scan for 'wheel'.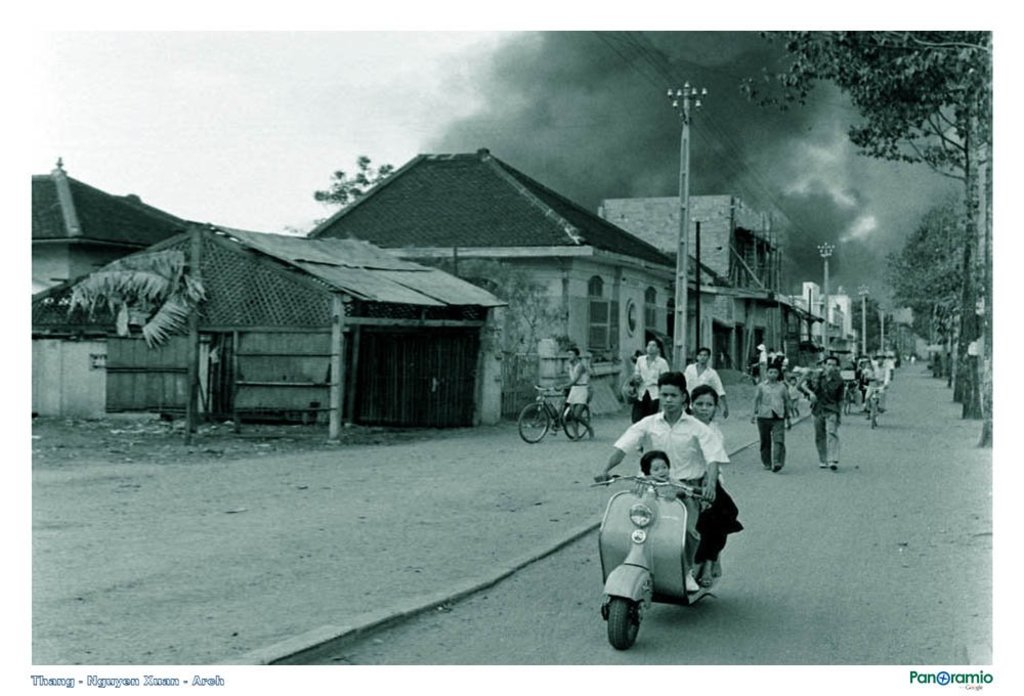
Scan result: x1=608 y1=599 x2=643 y2=649.
